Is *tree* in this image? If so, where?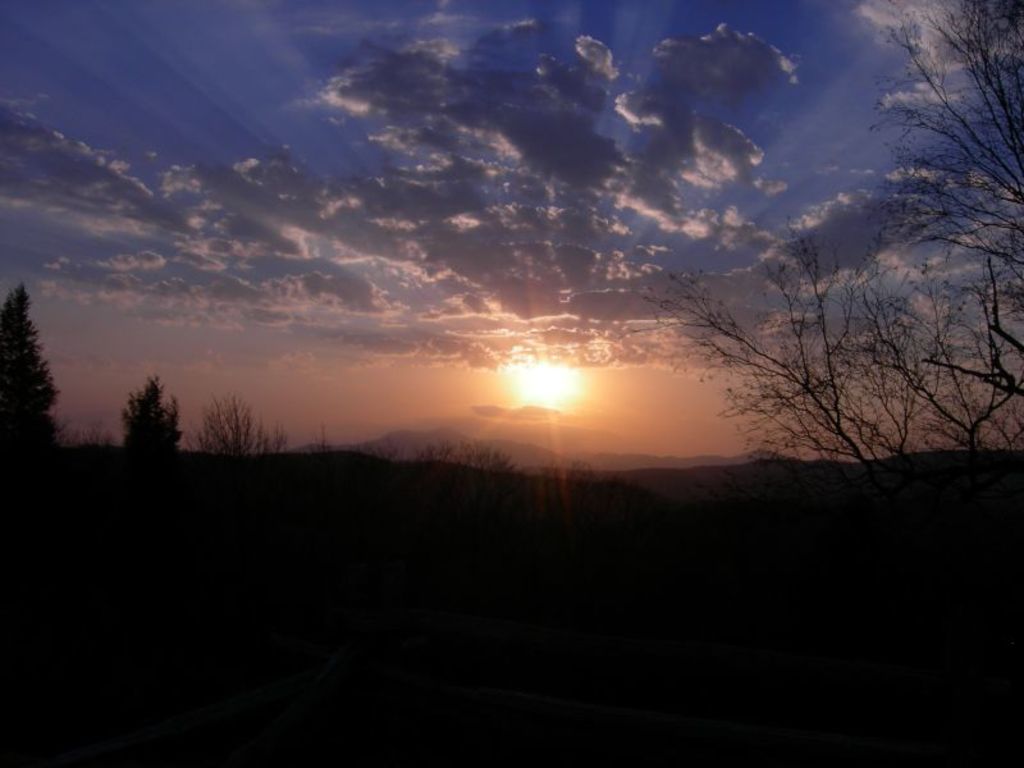
Yes, at 116:372:183:456.
